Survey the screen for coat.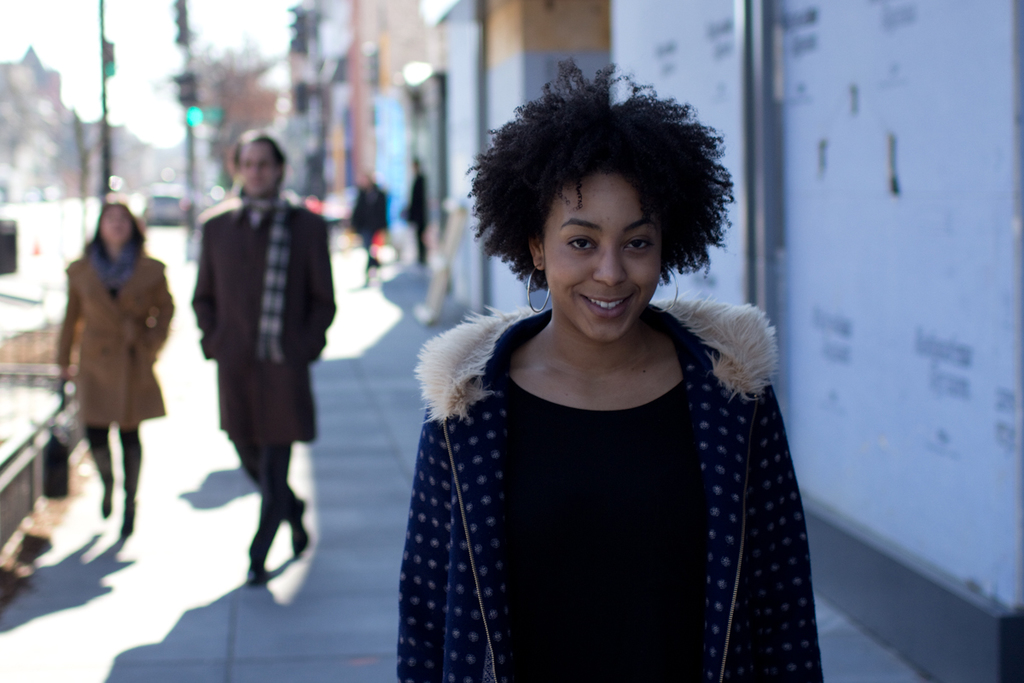
Survey found: select_region(195, 197, 333, 442).
